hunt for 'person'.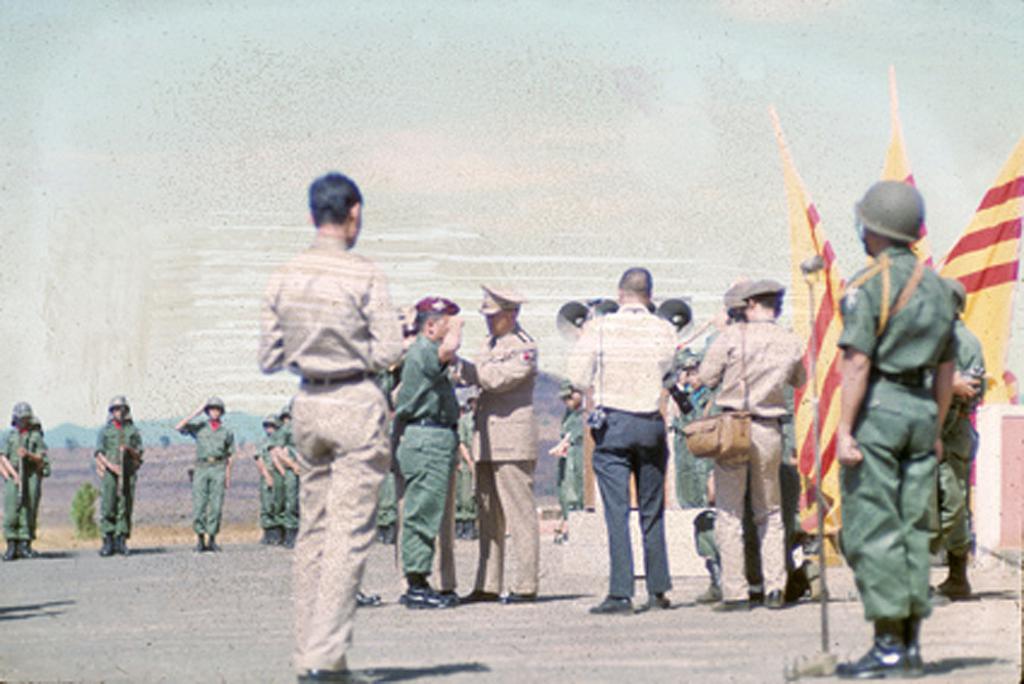
Hunted down at (left=0, top=459, right=15, bottom=488).
